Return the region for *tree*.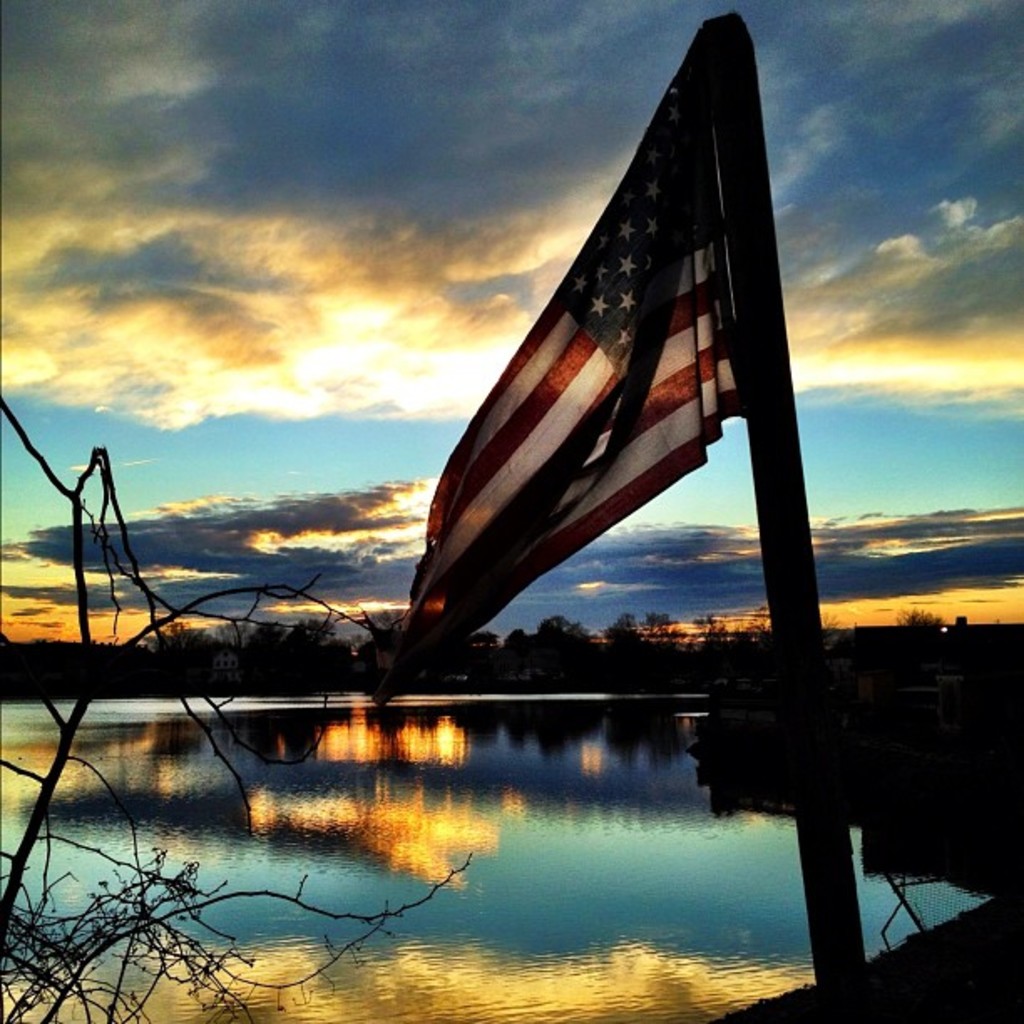
box=[653, 616, 689, 653].
